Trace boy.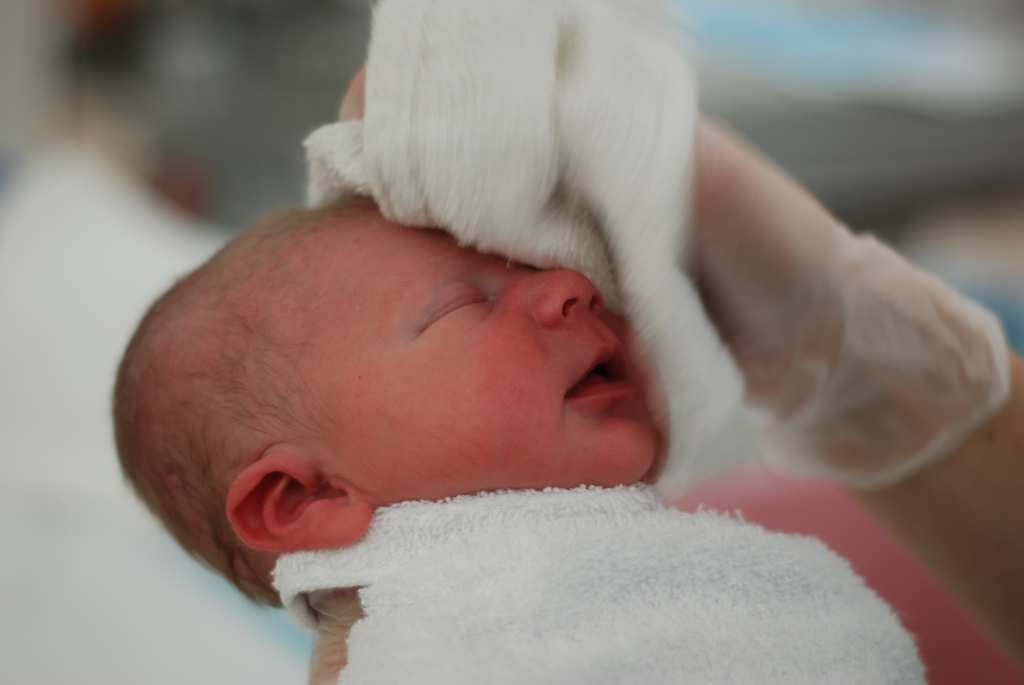
Traced to l=111, t=191, r=986, b=684.
